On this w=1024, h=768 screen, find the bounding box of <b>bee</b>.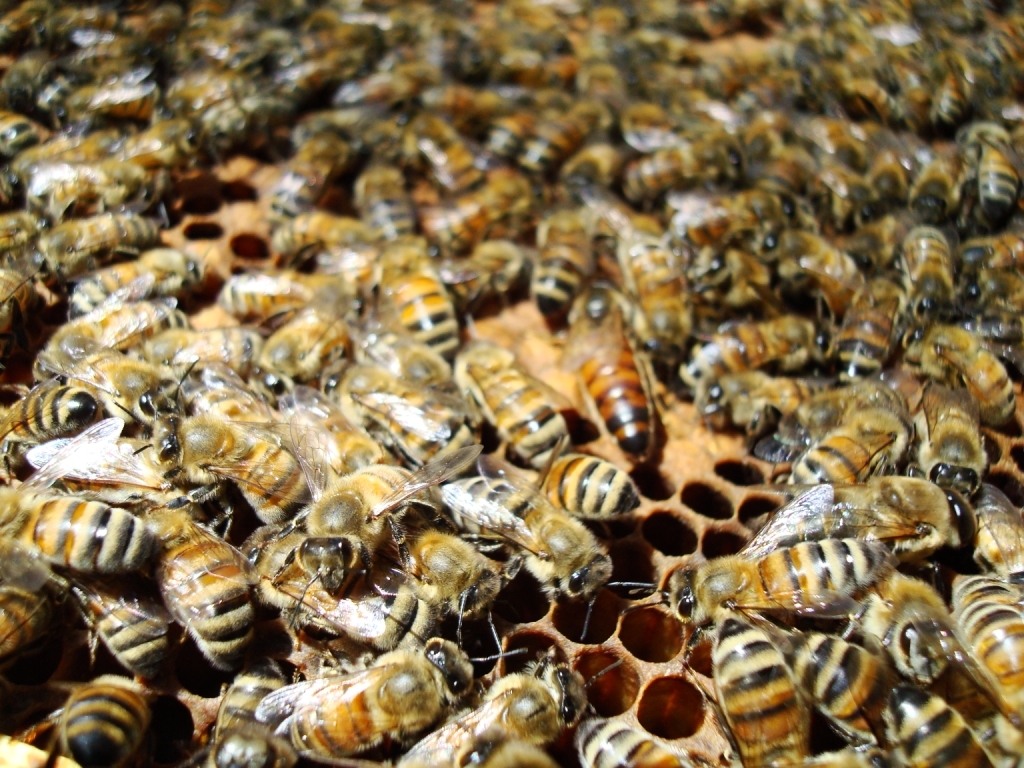
Bounding box: left=586, top=224, right=695, bottom=356.
